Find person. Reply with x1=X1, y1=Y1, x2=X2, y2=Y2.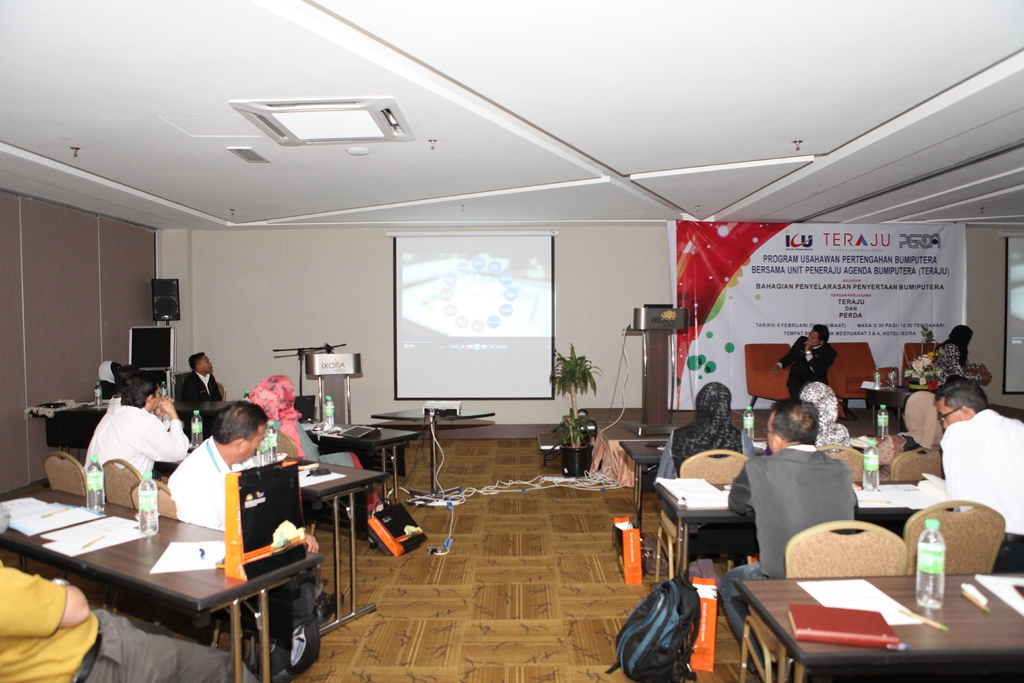
x1=924, y1=323, x2=990, y2=386.
